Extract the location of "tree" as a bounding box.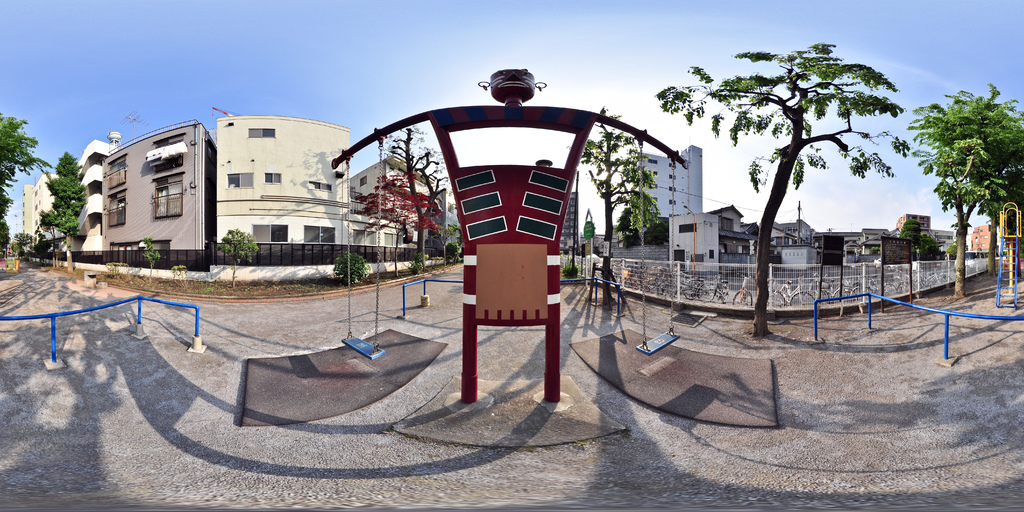
bbox=(943, 239, 959, 258).
